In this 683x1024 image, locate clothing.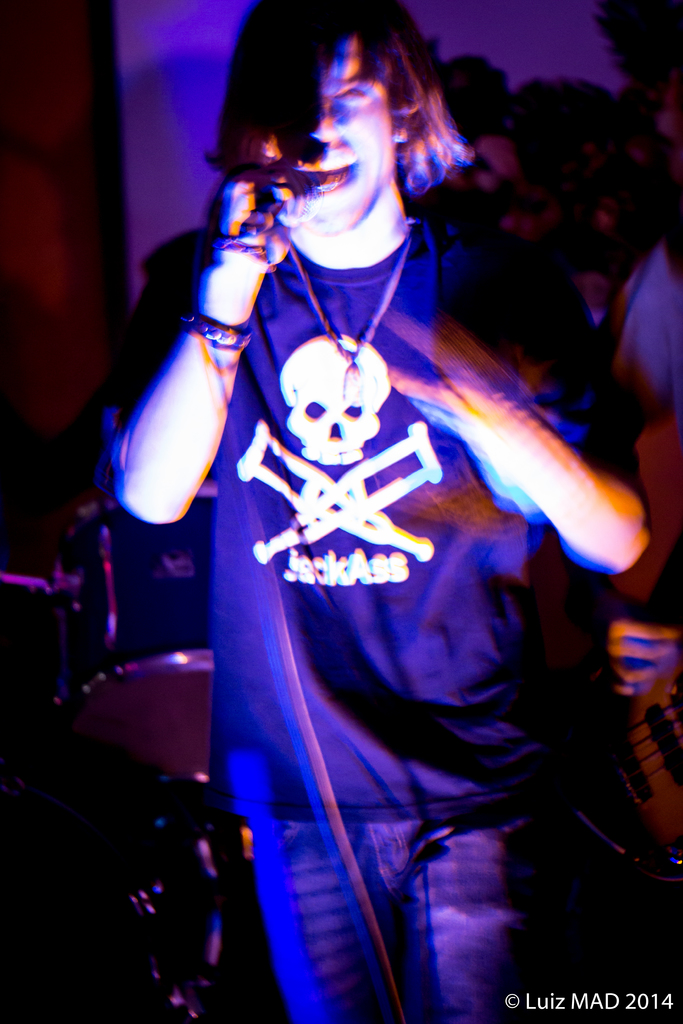
Bounding box: box=[72, 192, 625, 1023].
